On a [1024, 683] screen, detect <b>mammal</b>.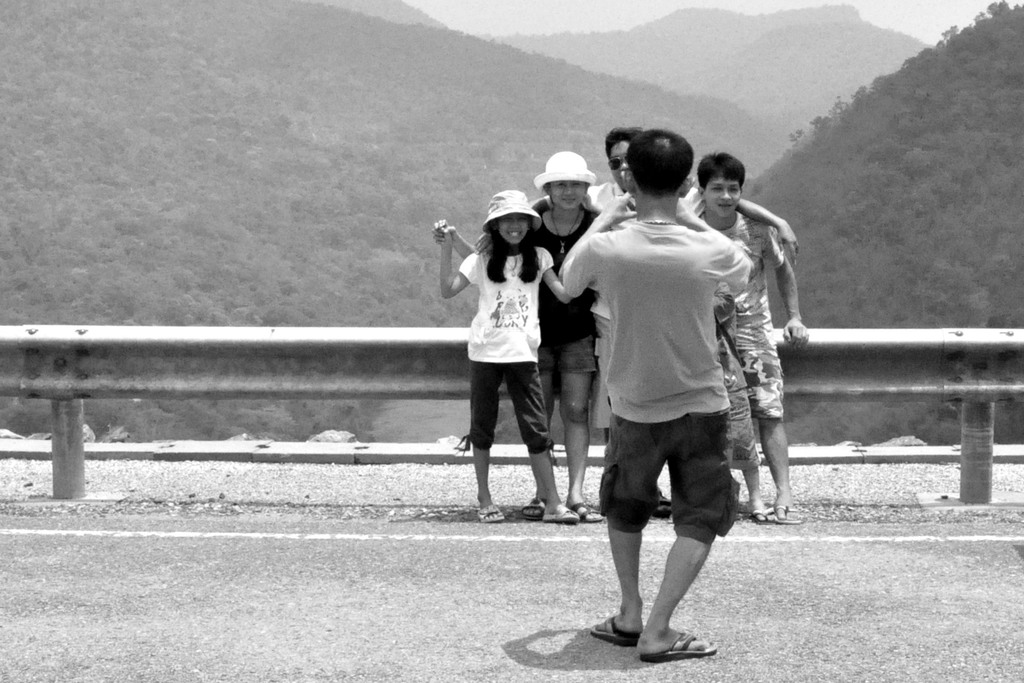
x1=531, y1=120, x2=803, y2=518.
